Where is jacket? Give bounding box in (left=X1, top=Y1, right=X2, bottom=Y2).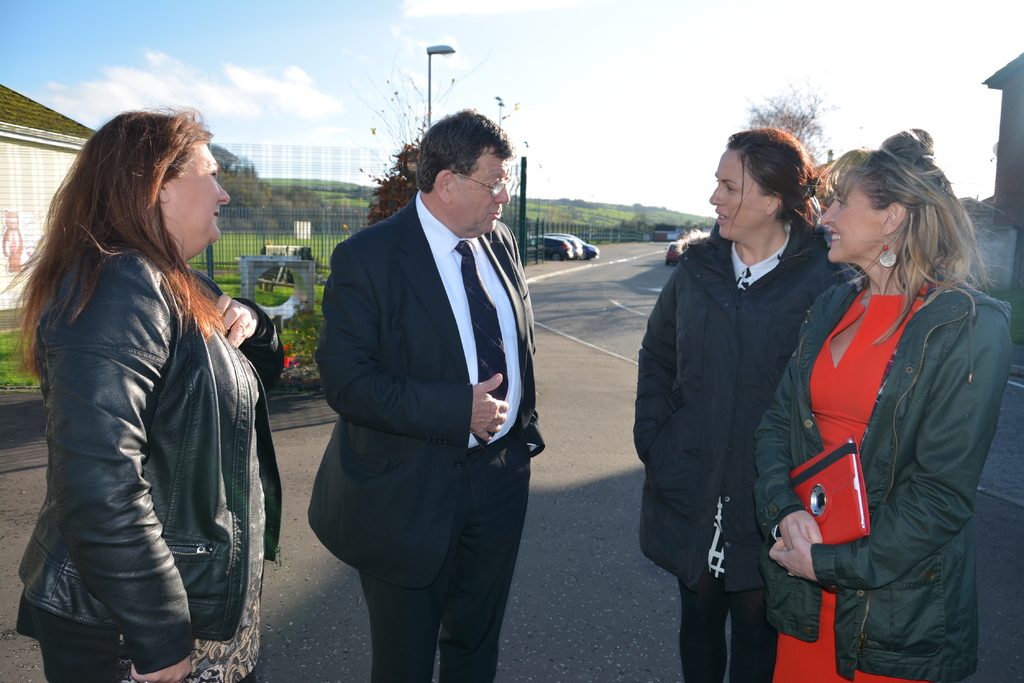
(left=744, top=270, right=1018, bottom=682).
